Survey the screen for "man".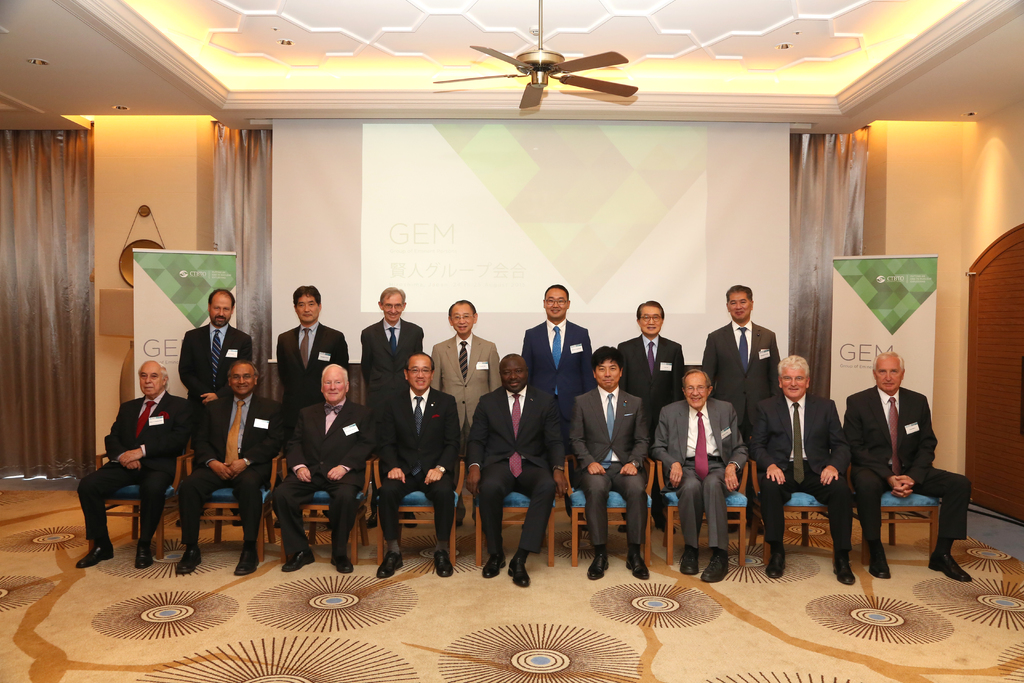
Survey found: box=[610, 304, 687, 541].
